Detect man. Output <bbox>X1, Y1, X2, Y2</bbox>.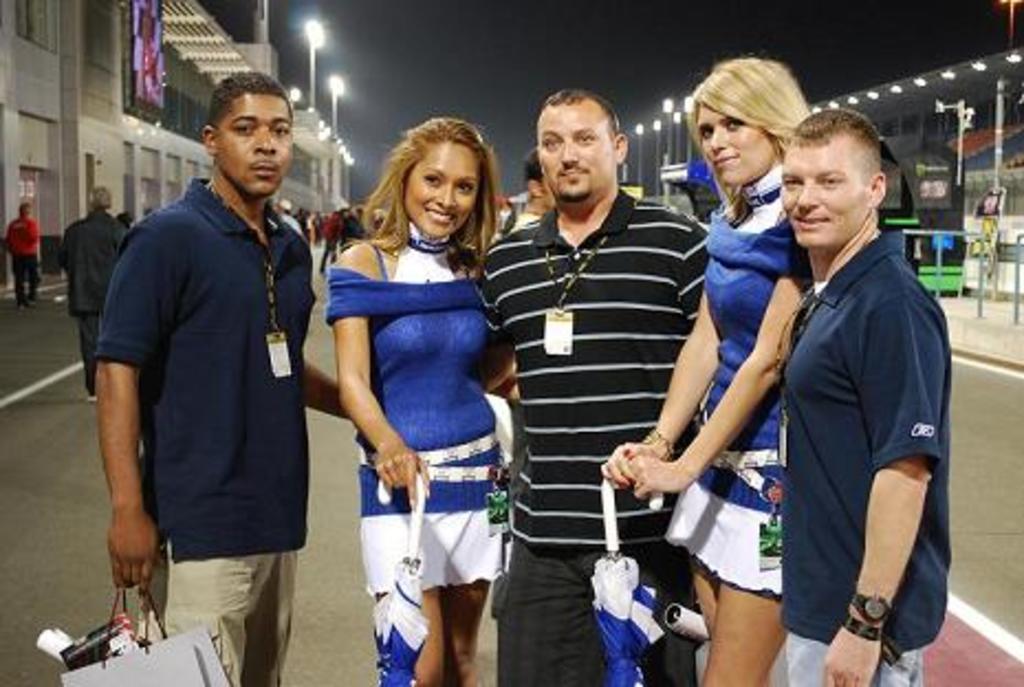
<bbox>731, 95, 958, 686</bbox>.
